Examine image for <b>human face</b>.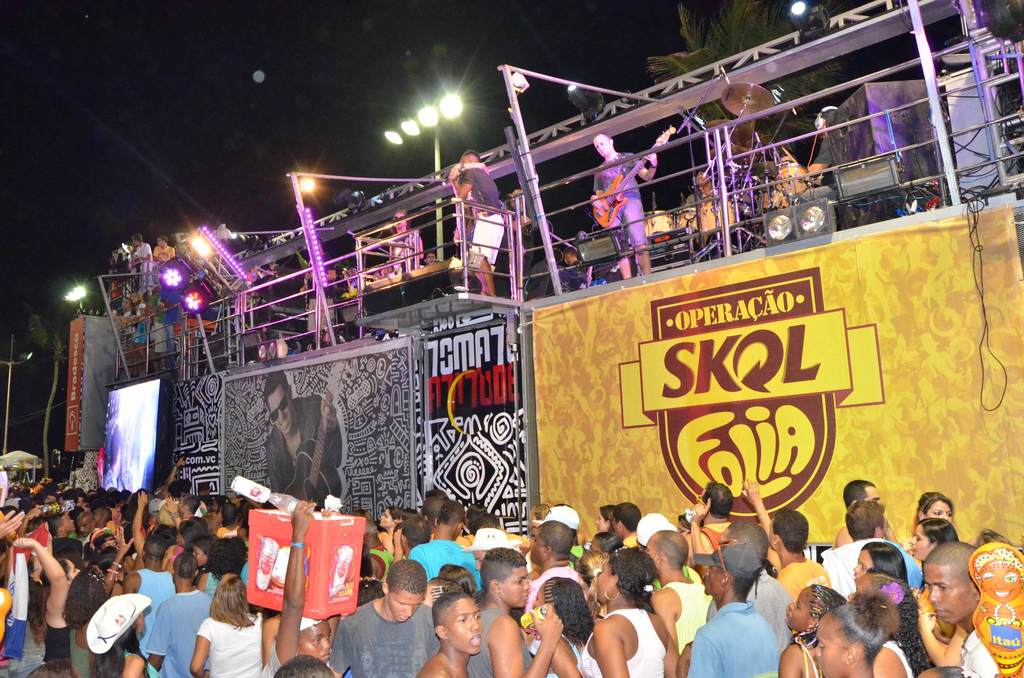
Examination result: (x1=502, y1=563, x2=531, y2=607).
